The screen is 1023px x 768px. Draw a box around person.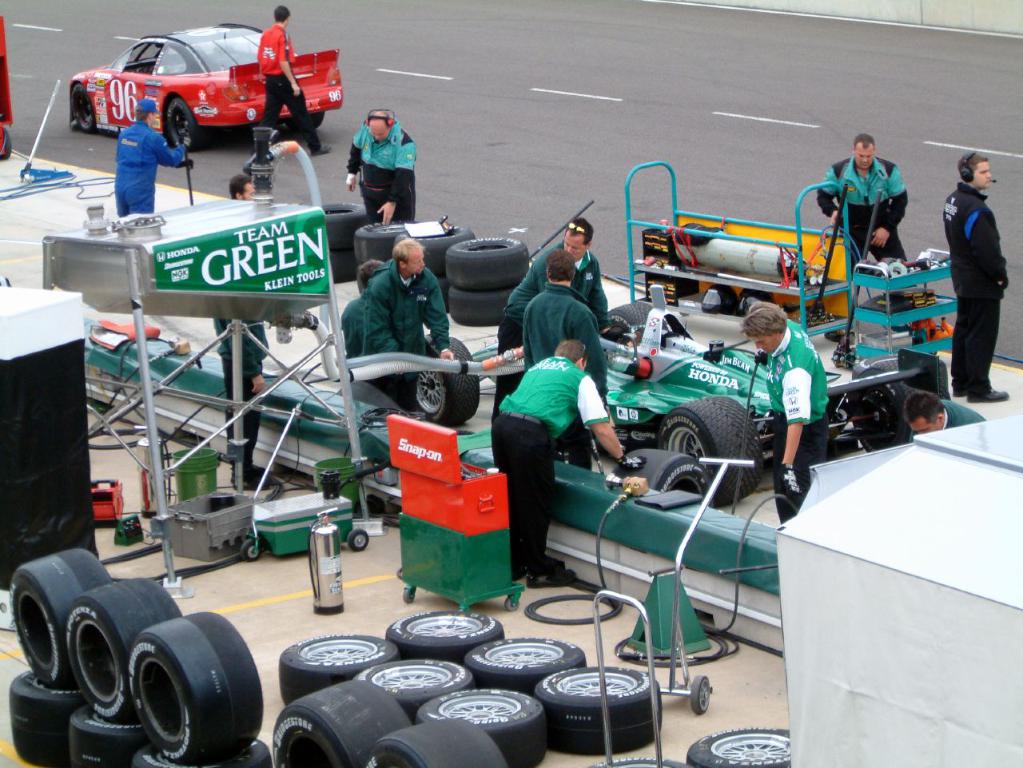
<bbox>364, 251, 450, 408</bbox>.
